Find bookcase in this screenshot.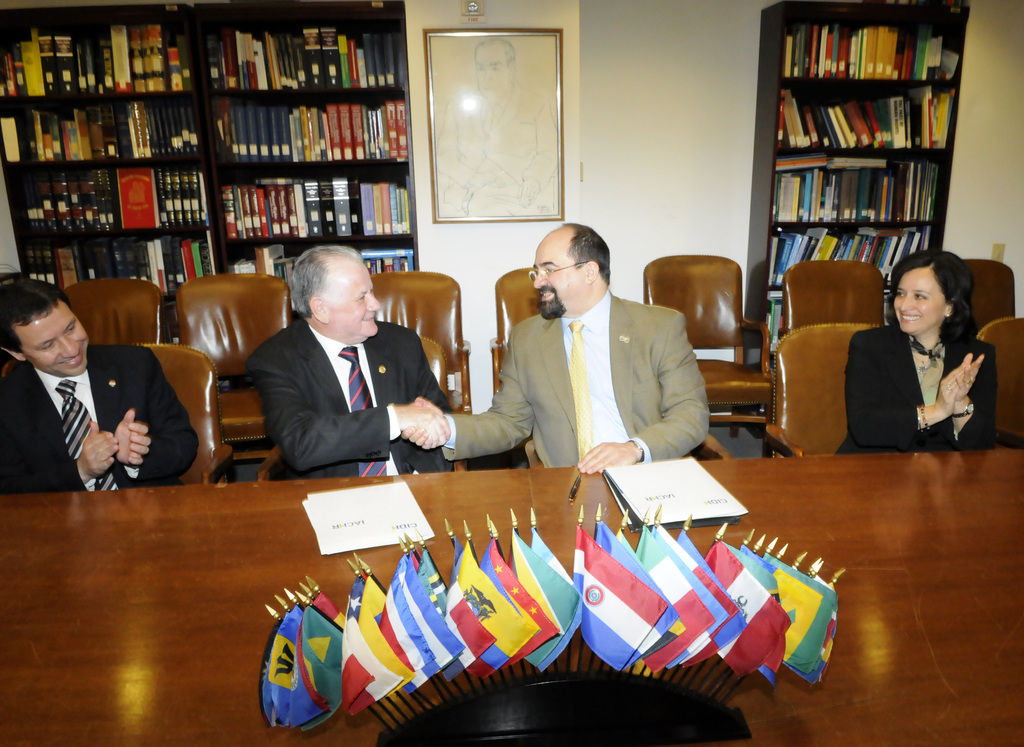
The bounding box for bookcase is crop(4, 14, 433, 290).
